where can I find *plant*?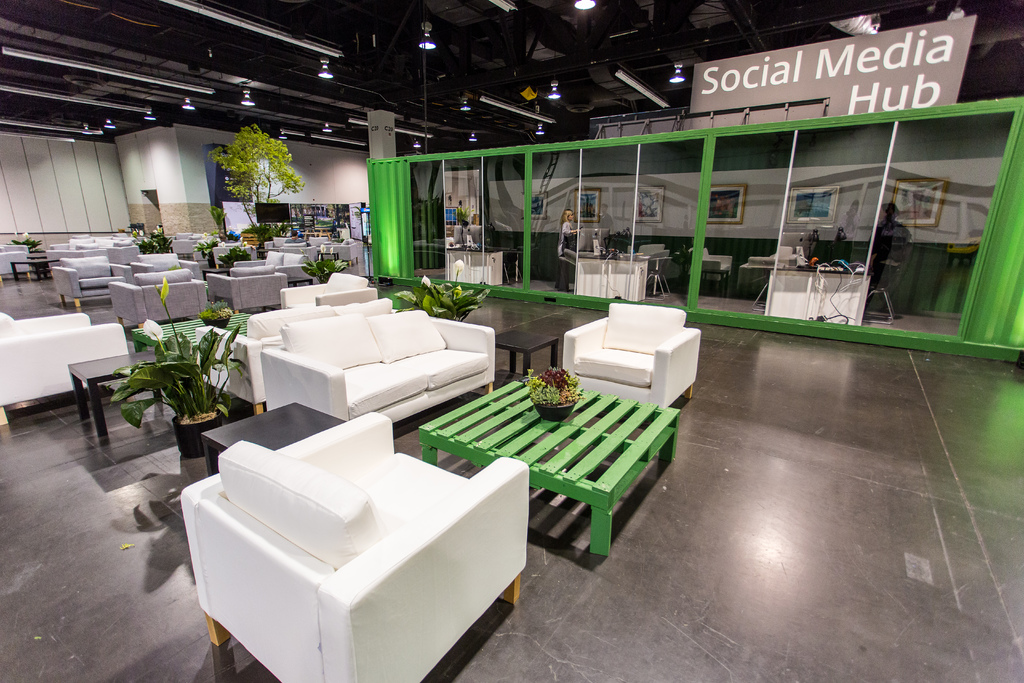
You can find it at 382/268/521/327.
